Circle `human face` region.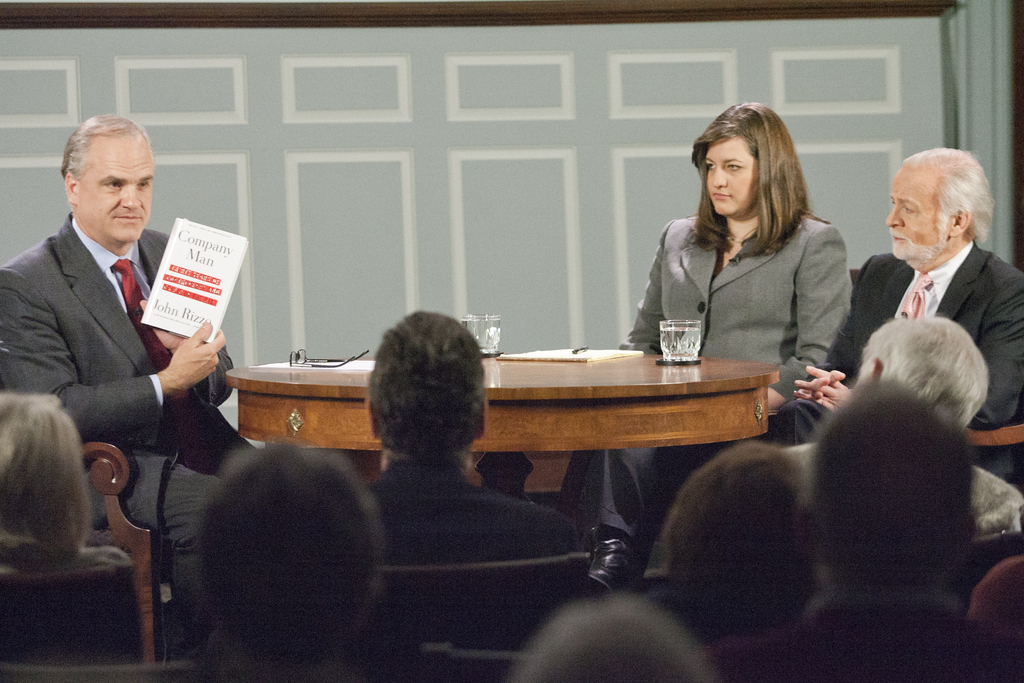
Region: bbox=[705, 138, 761, 220].
